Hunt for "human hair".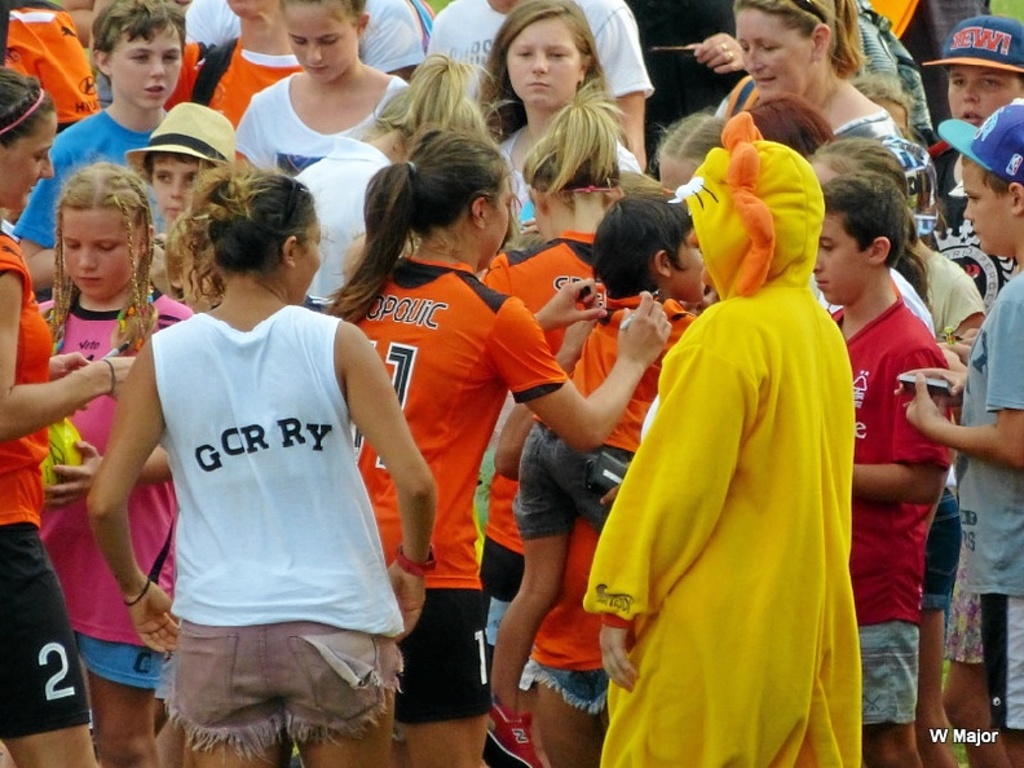
Hunted down at (893,228,936,315).
